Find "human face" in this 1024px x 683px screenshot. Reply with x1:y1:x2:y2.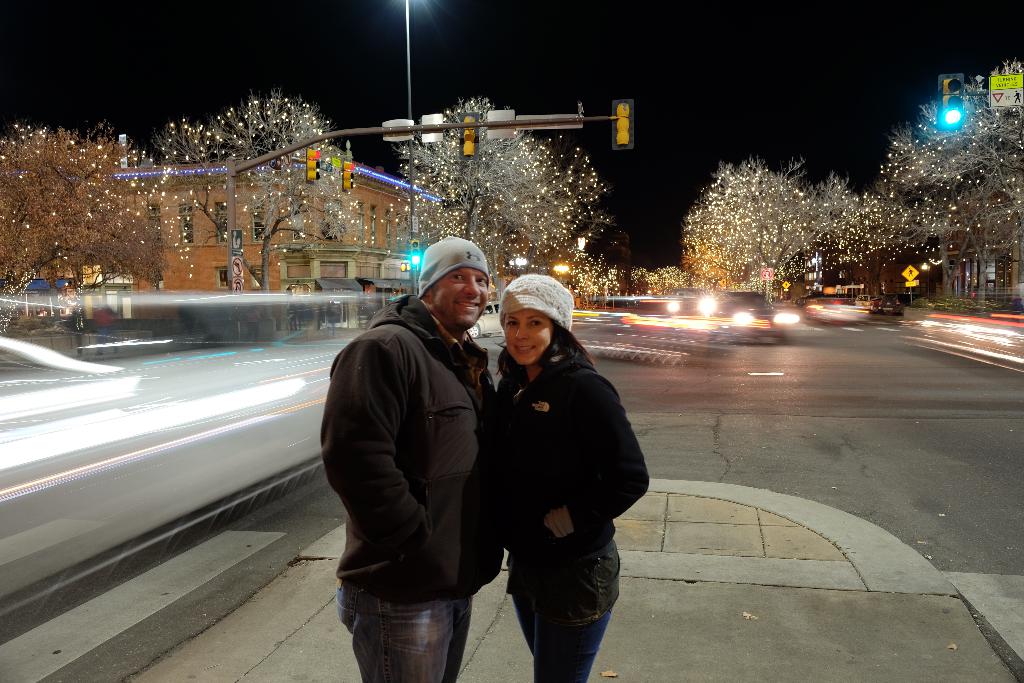
431:268:490:330.
